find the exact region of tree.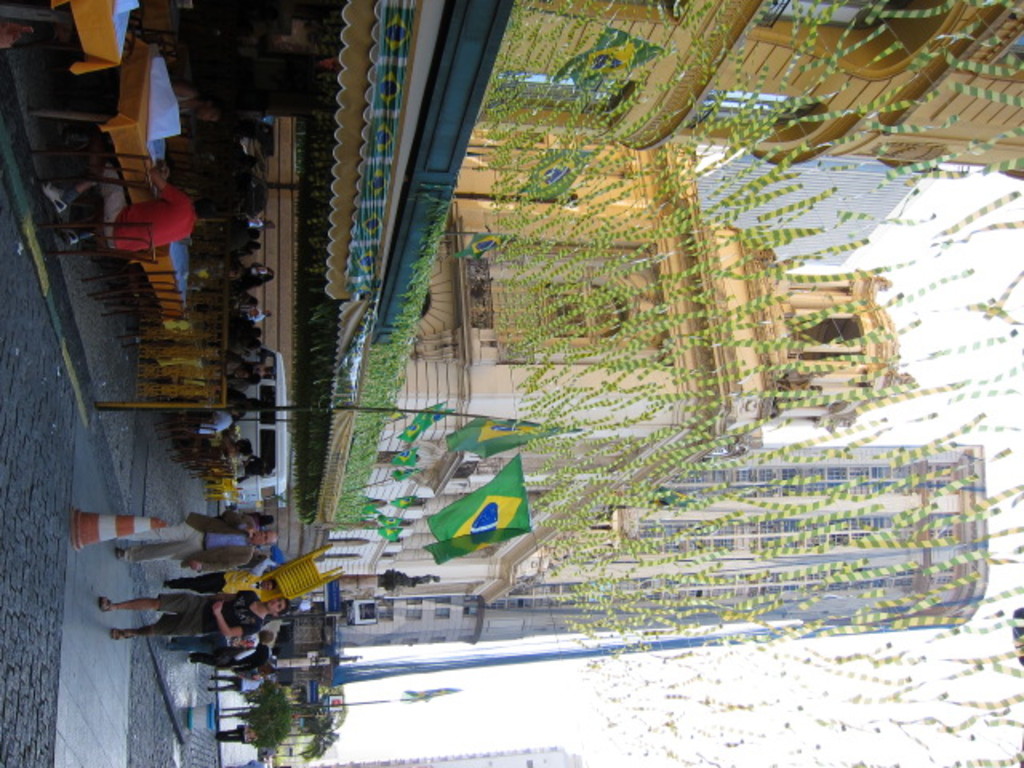
Exact region: box=[325, 688, 346, 731].
